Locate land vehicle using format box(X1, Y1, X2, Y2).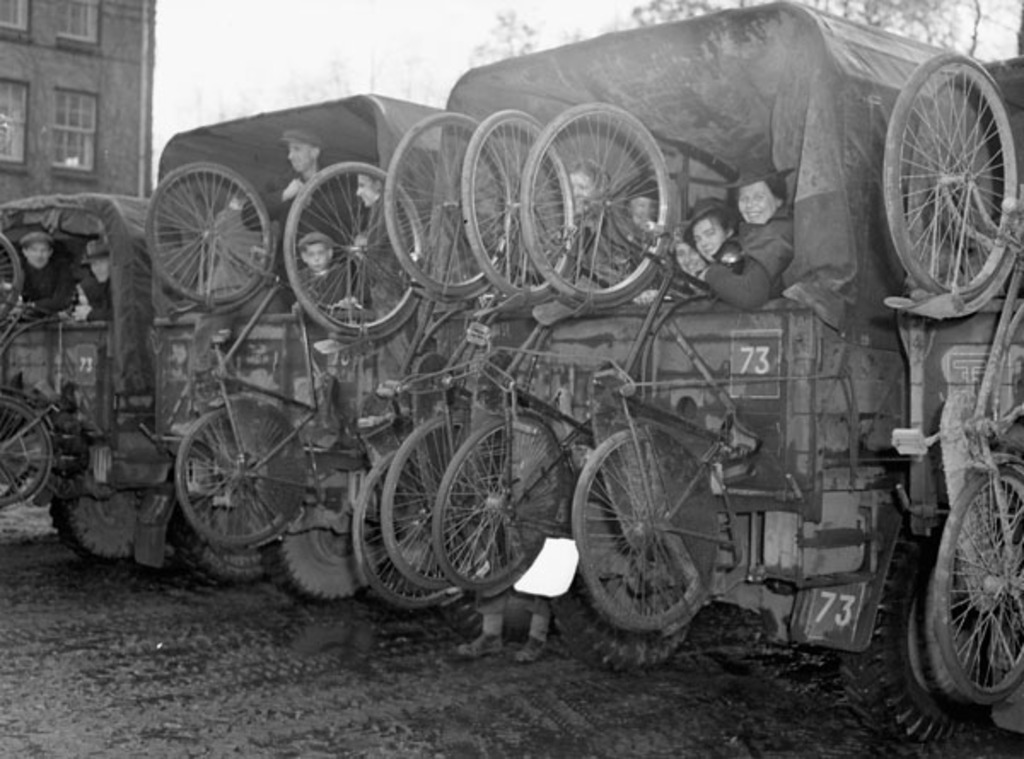
box(882, 49, 1022, 703).
